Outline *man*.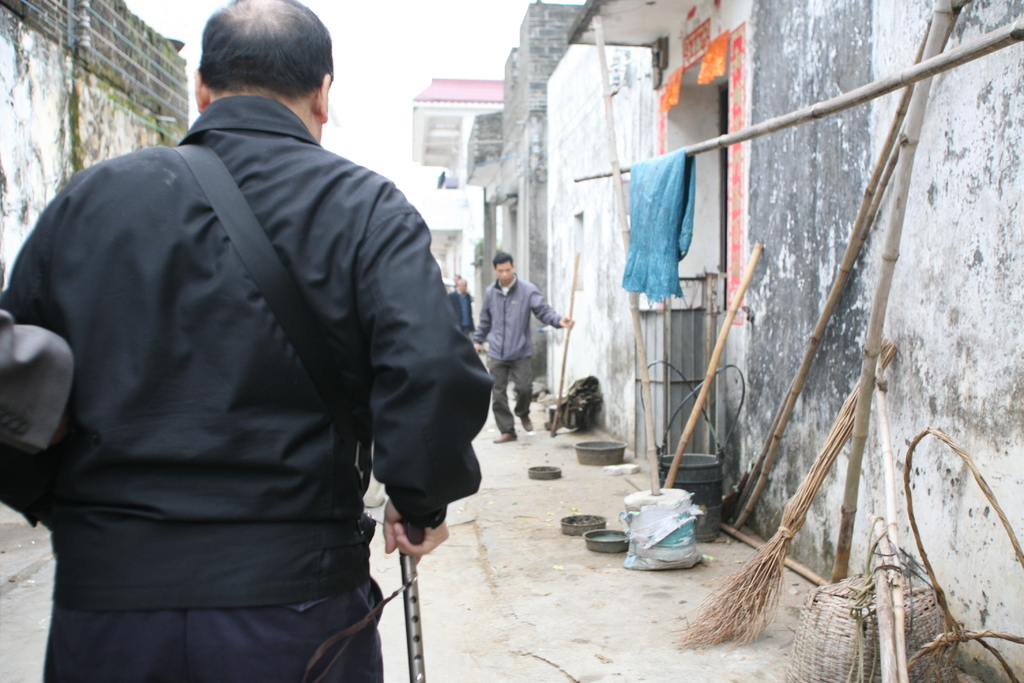
Outline: {"x1": 469, "y1": 250, "x2": 574, "y2": 448}.
